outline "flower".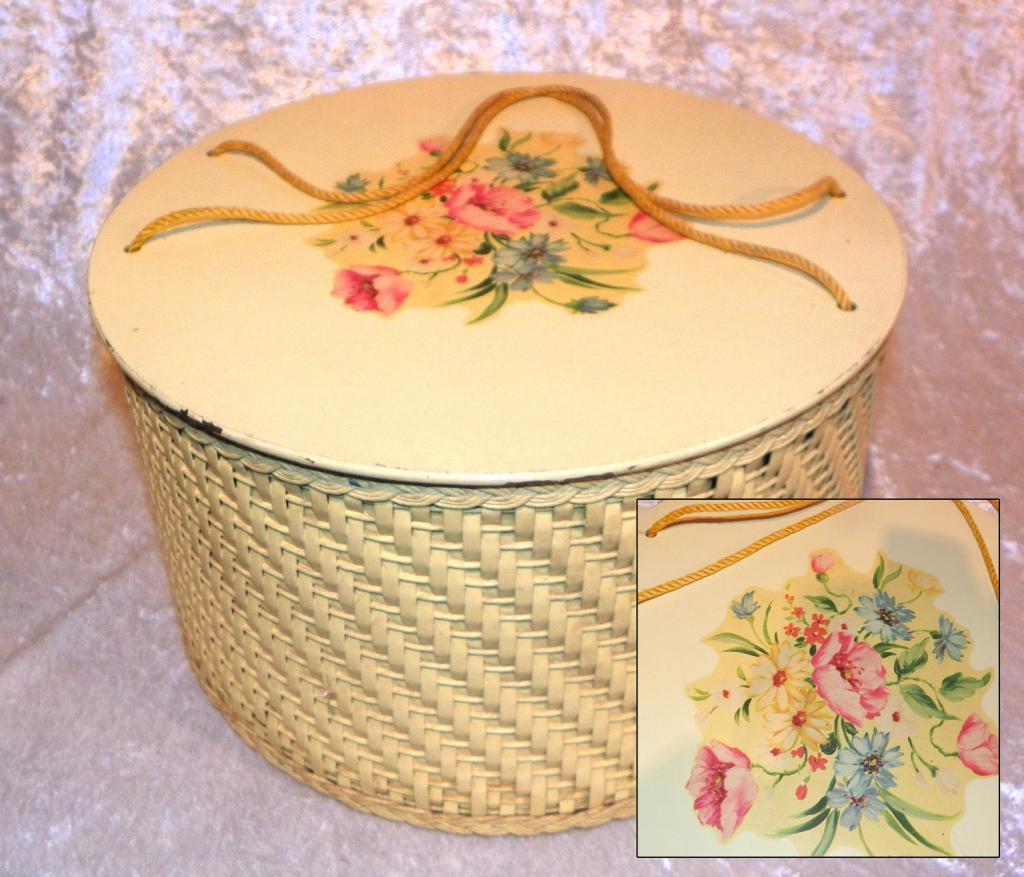
Outline: 441,177,530,238.
